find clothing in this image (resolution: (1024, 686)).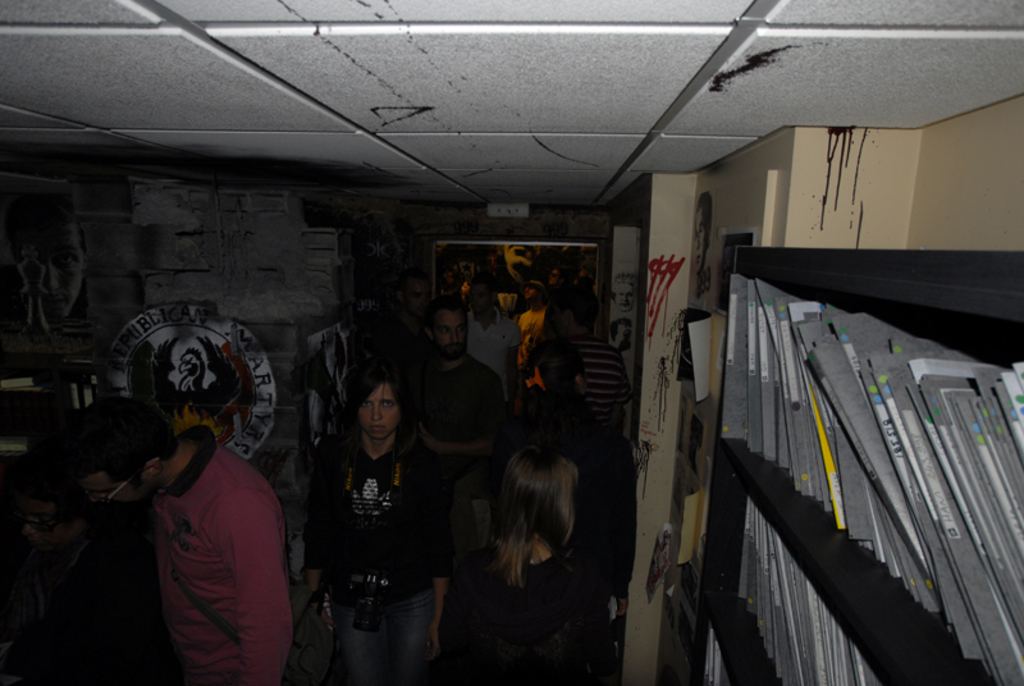
BBox(142, 420, 288, 685).
